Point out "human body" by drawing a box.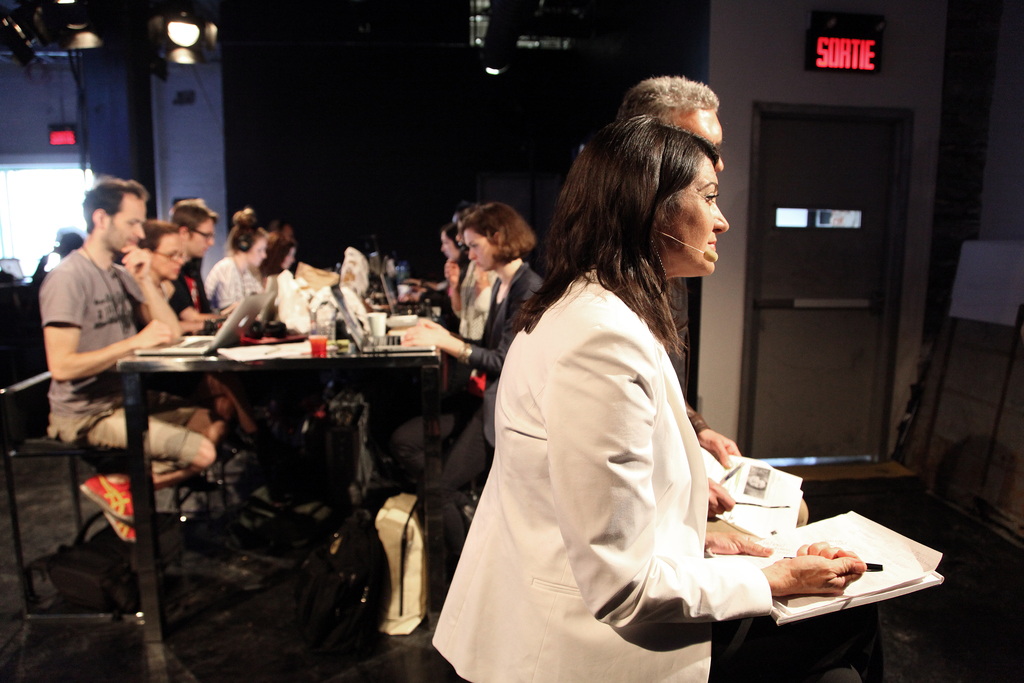
l=624, t=76, r=758, b=512.
